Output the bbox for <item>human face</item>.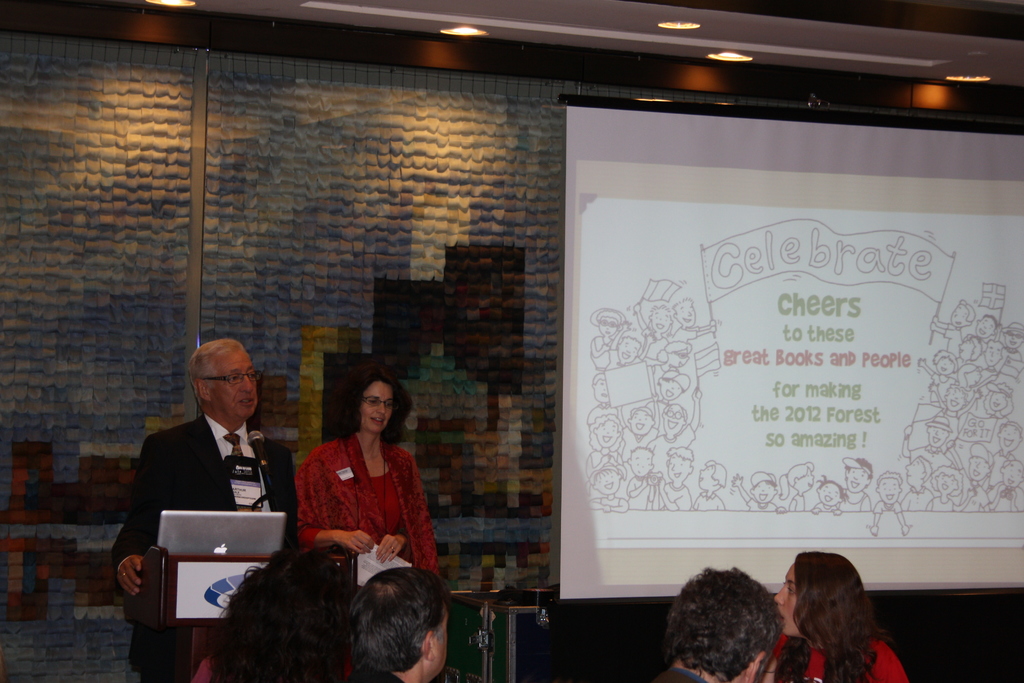
<box>1000,425,1020,452</box>.
